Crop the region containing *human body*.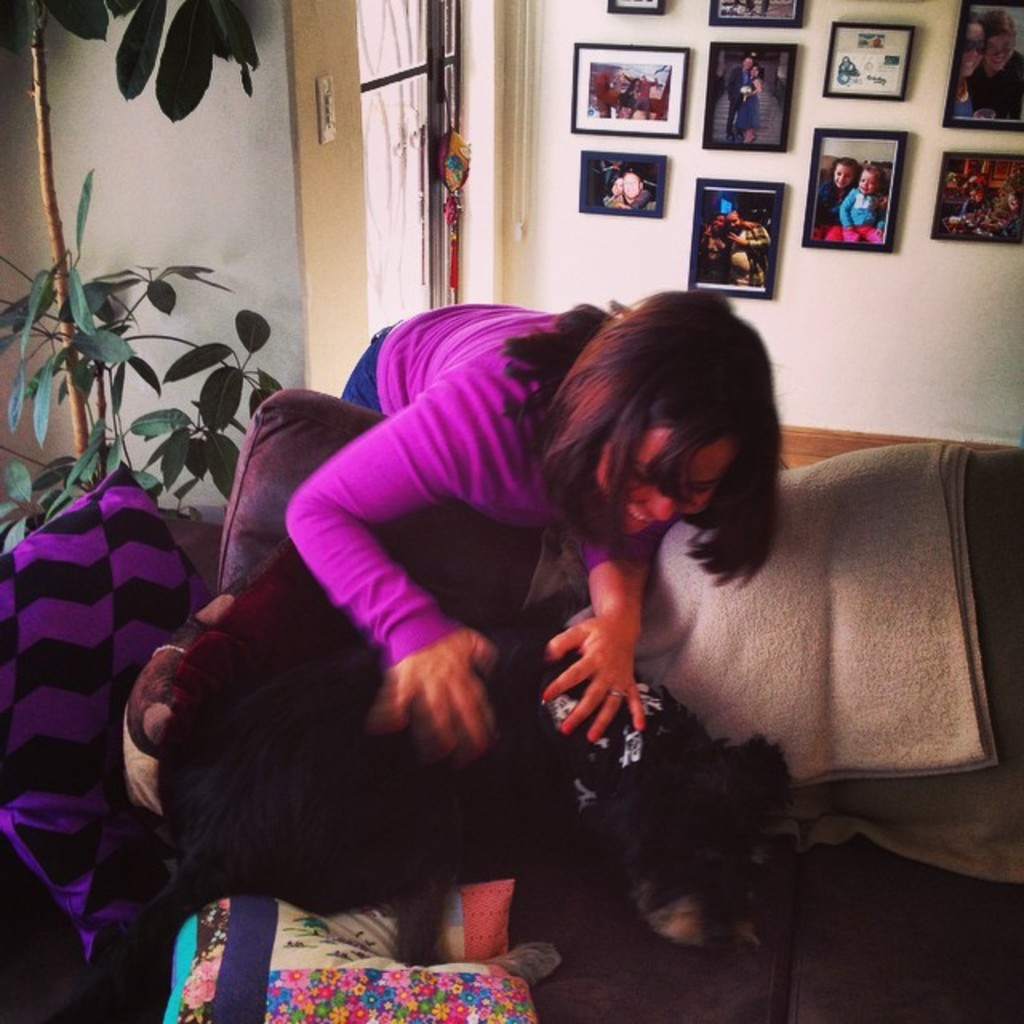
Crop region: region(701, 206, 770, 291).
